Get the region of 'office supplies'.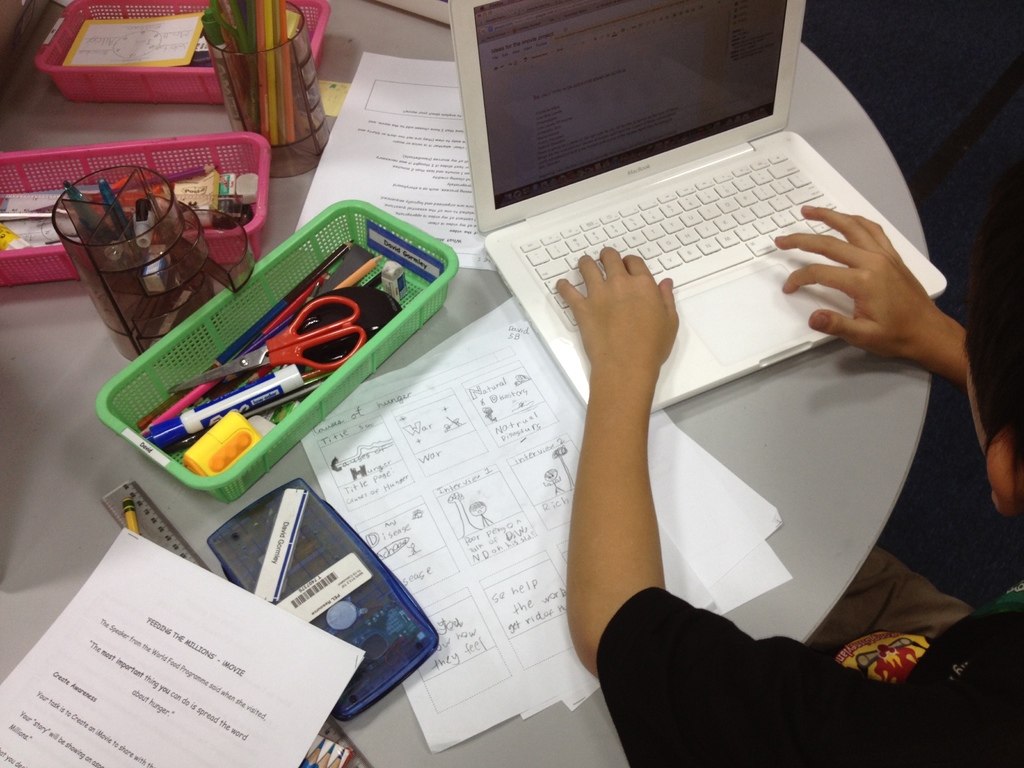
pyautogui.locateOnScreen(335, 252, 376, 284).
